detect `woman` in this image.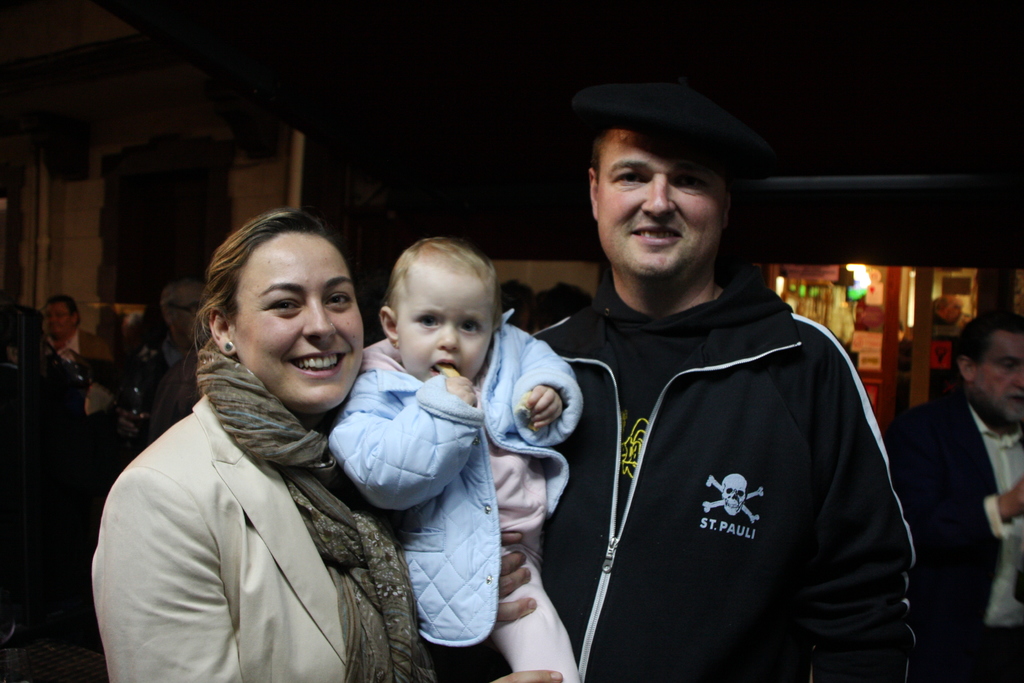
Detection: left=83, top=202, right=559, bottom=682.
